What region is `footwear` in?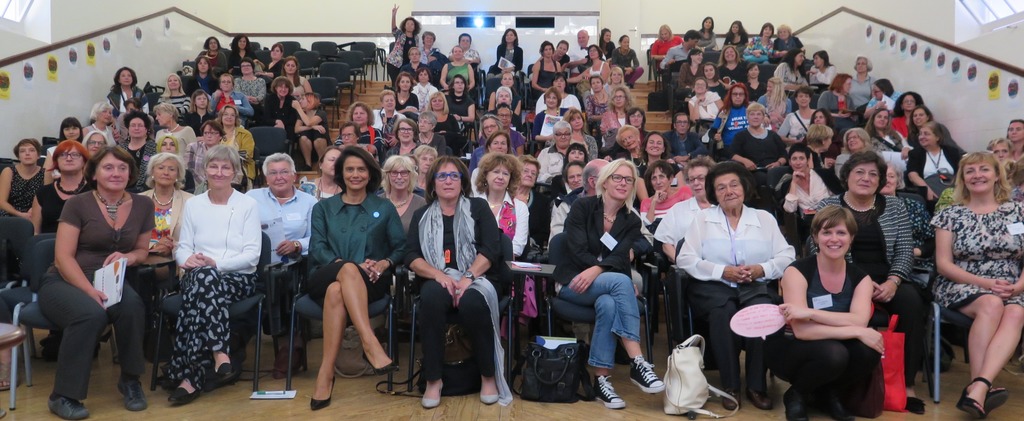
BBox(1003, 352, 1023, 378).
